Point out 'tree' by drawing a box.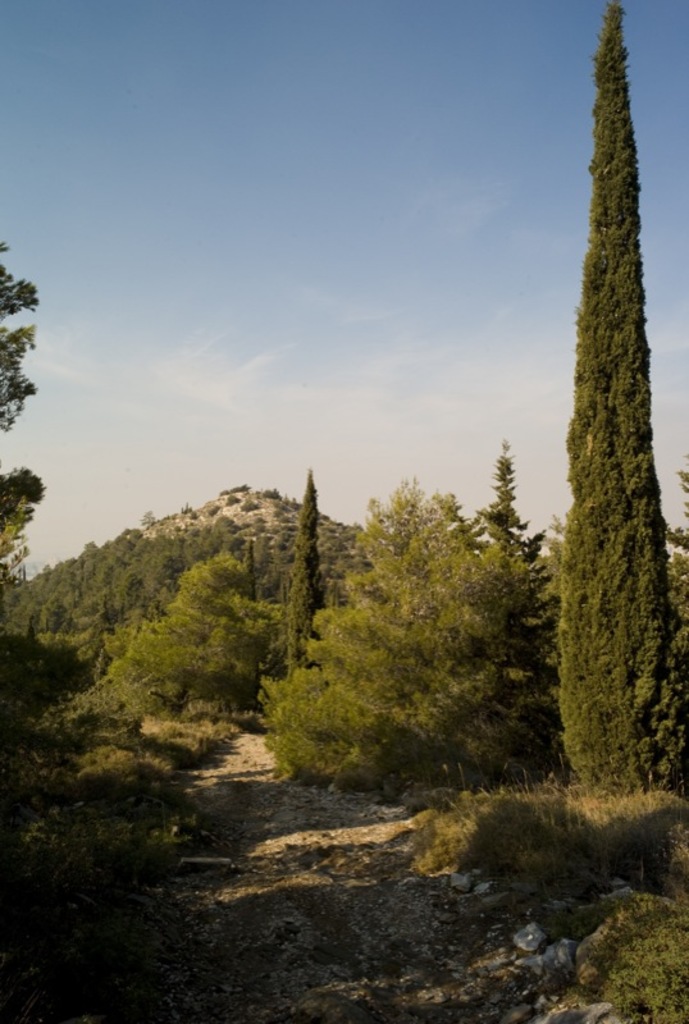
0,221,63,684.
